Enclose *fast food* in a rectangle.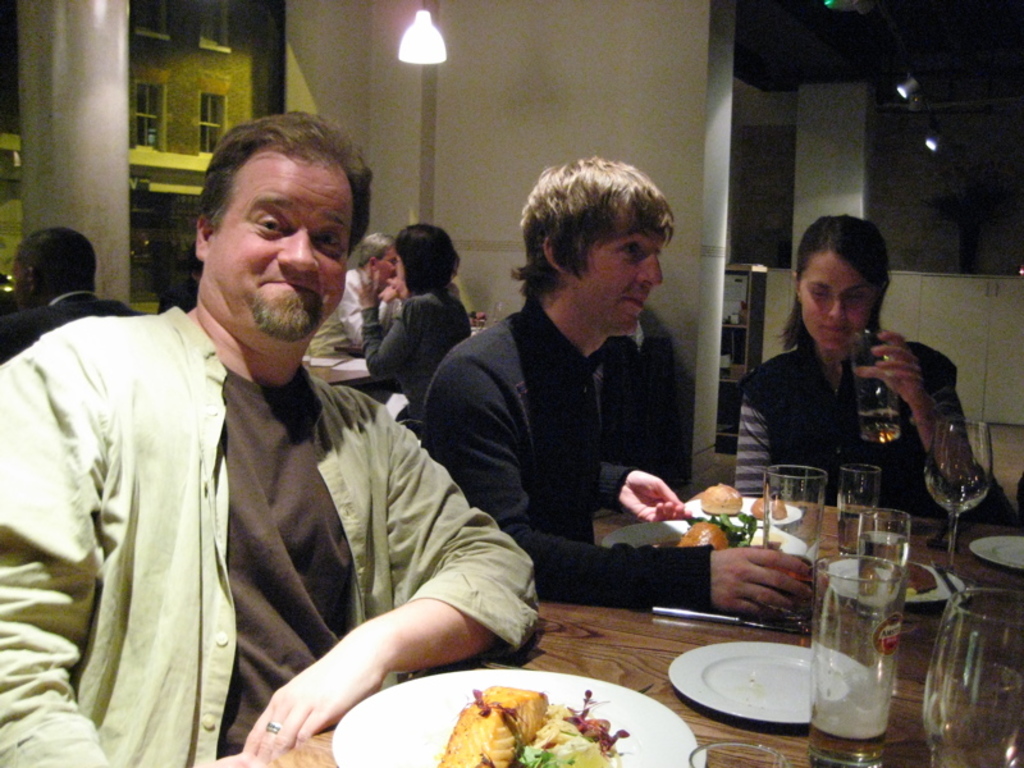
Rect(680, 524, 730, 538).
